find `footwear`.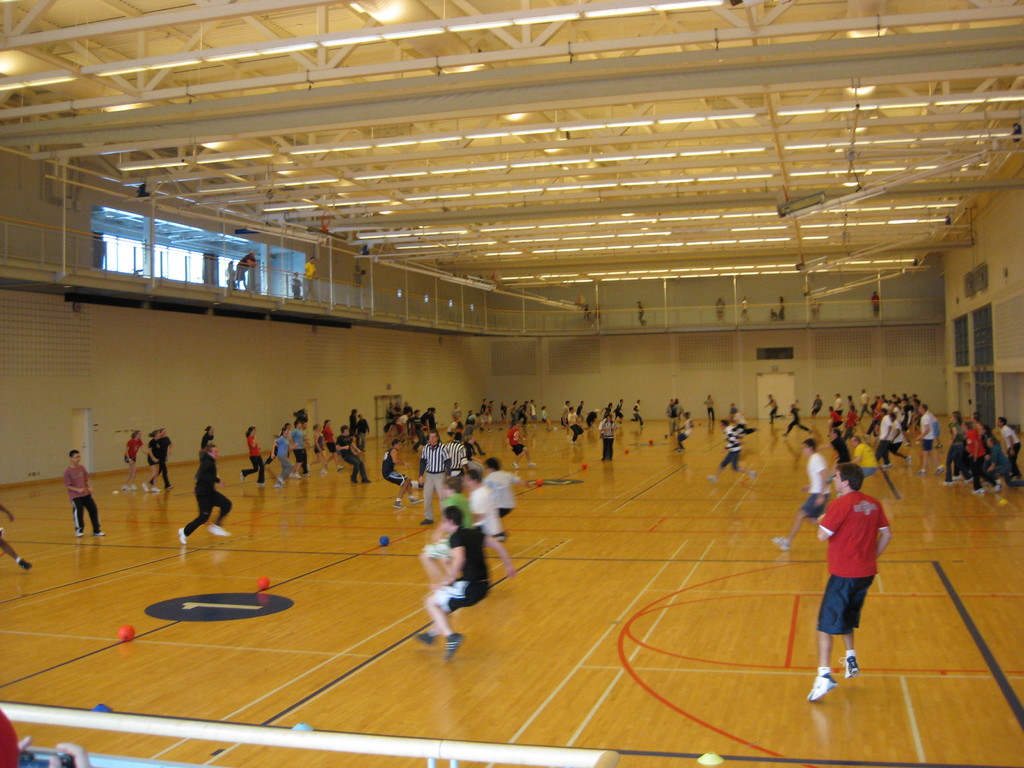
[419, 515, 434, 527].
